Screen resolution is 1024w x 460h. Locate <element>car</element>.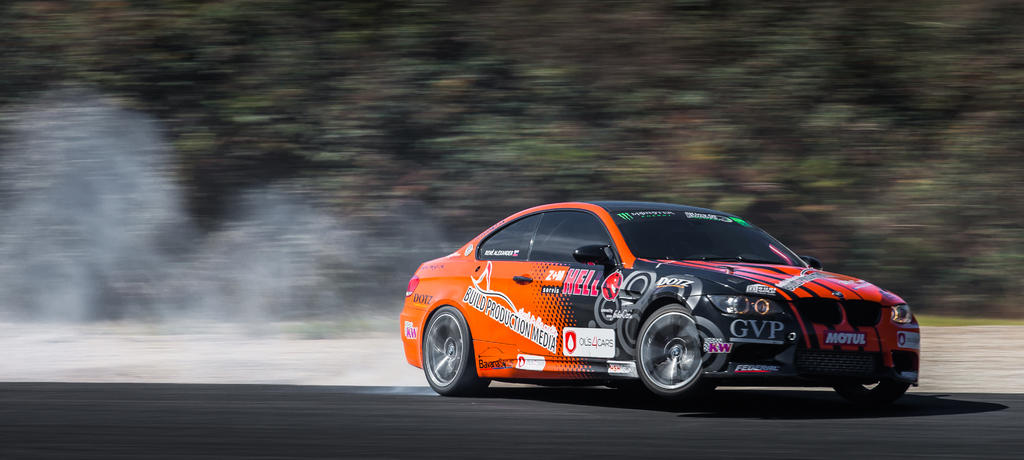
[left=387, top=199, right=933, bottom=400].
